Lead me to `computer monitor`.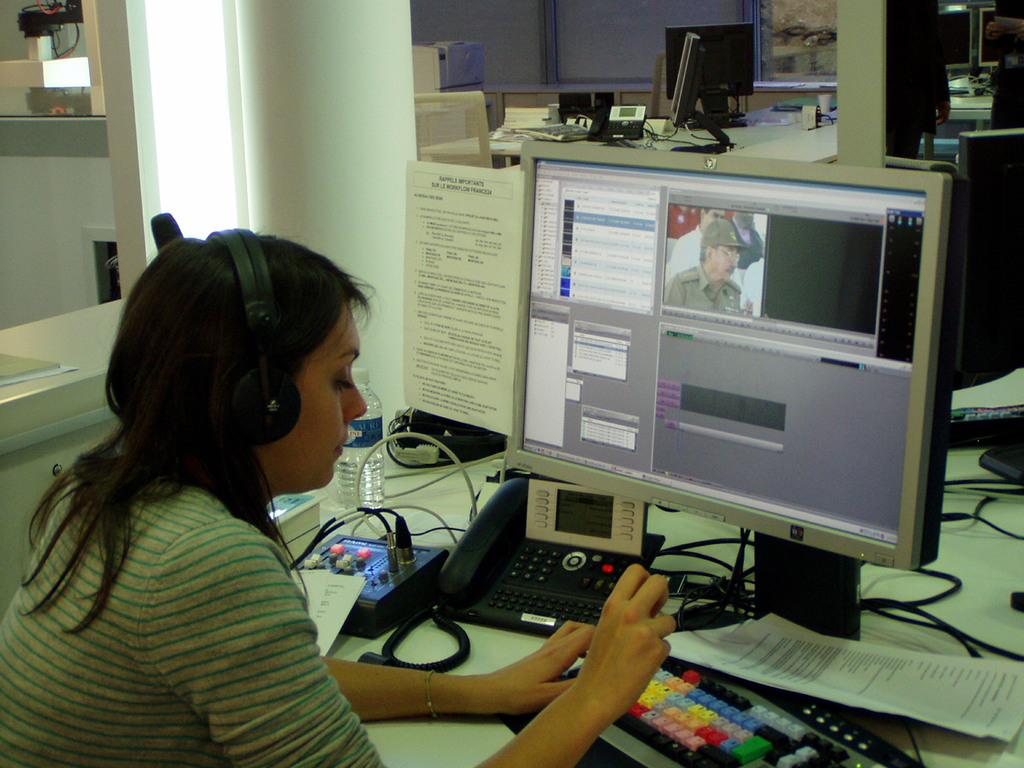
Lead to [x1=484, y1=163, x2=973, y2=634].
